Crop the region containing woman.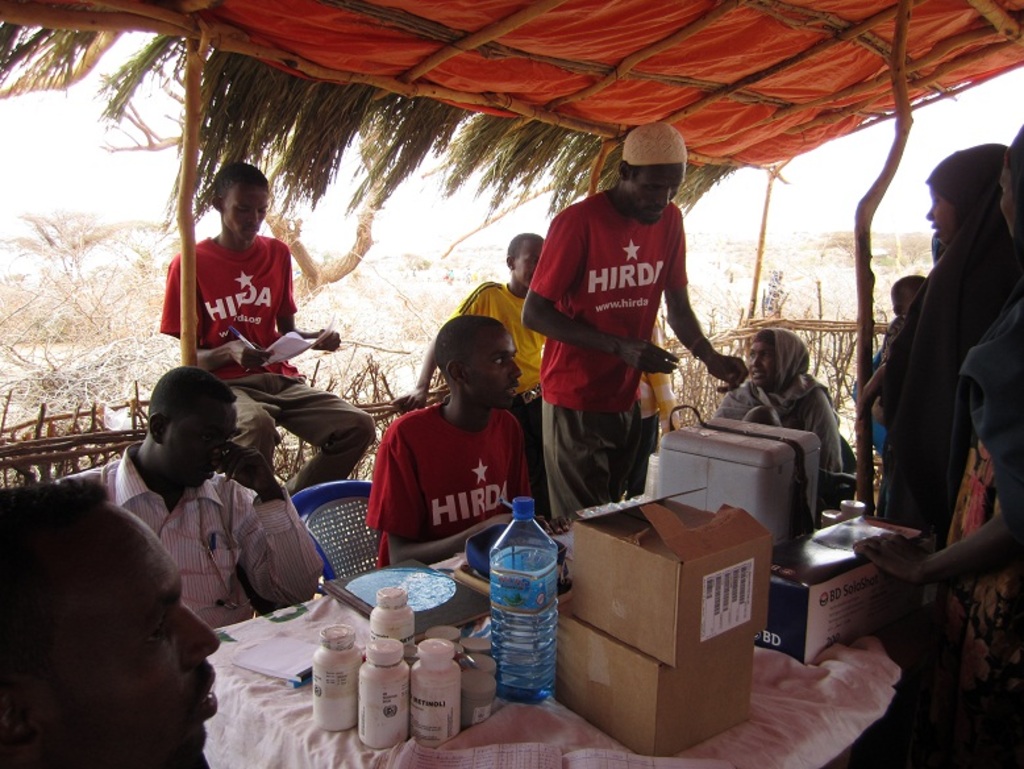
Crop region: l=859, t=142, r=1023, b=543.
